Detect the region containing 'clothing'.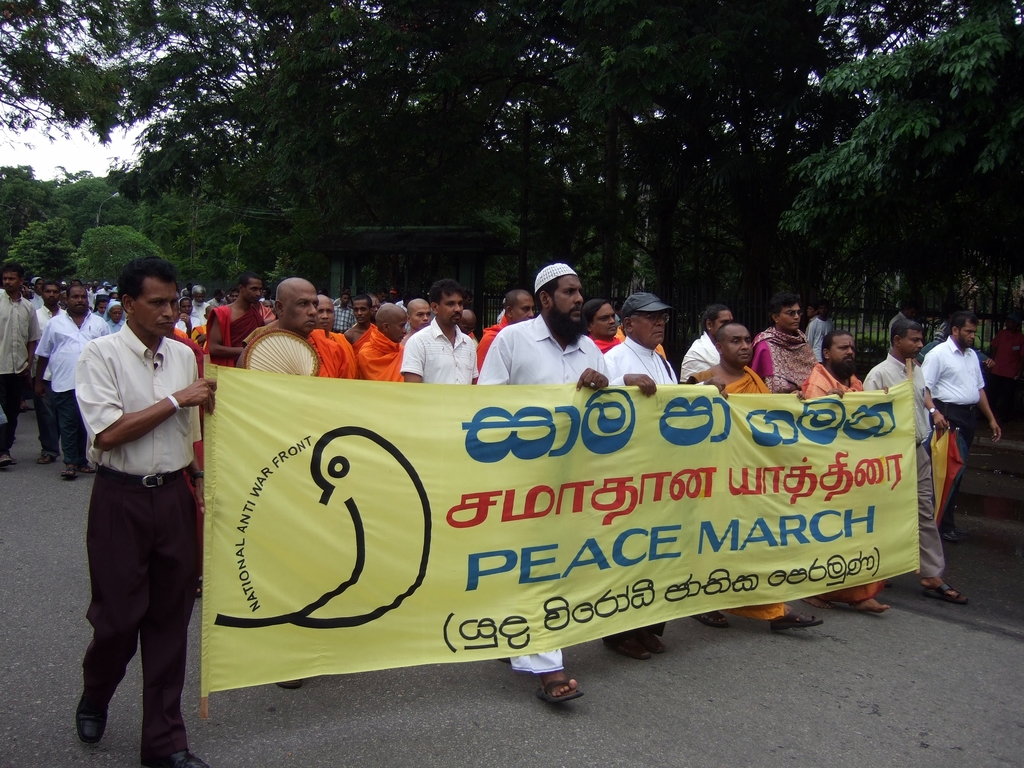
bbox=(871, 349, 938, 444).
